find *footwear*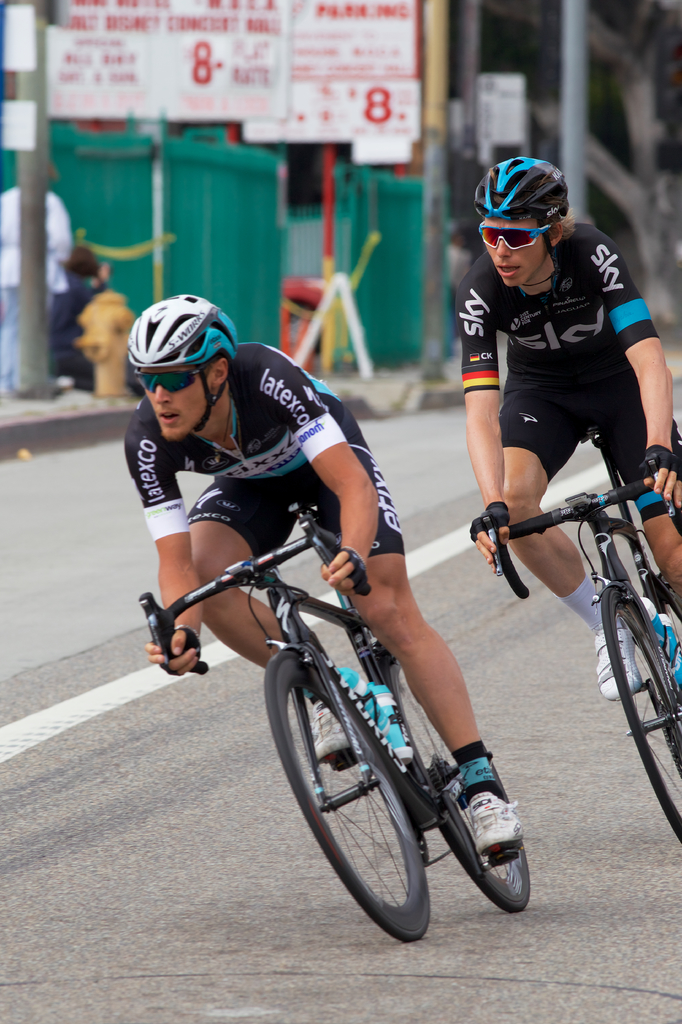
[x1=455, y1=777, x2=532, y2=857]
